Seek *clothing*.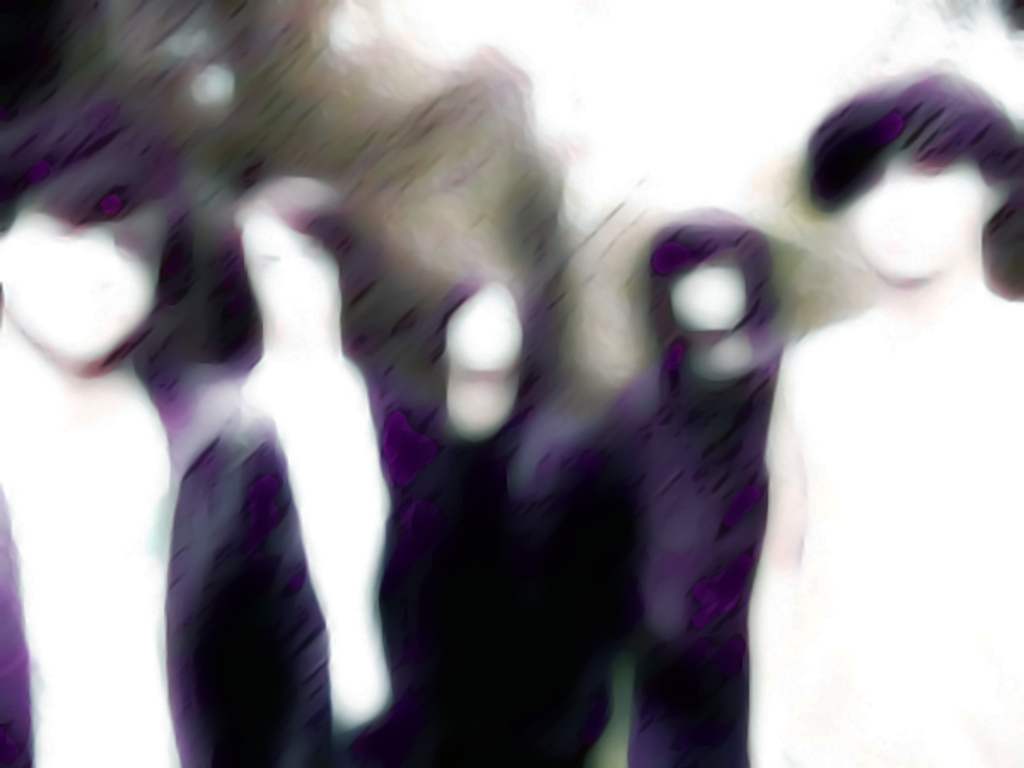
detection(727, 171, 1015, 739).
